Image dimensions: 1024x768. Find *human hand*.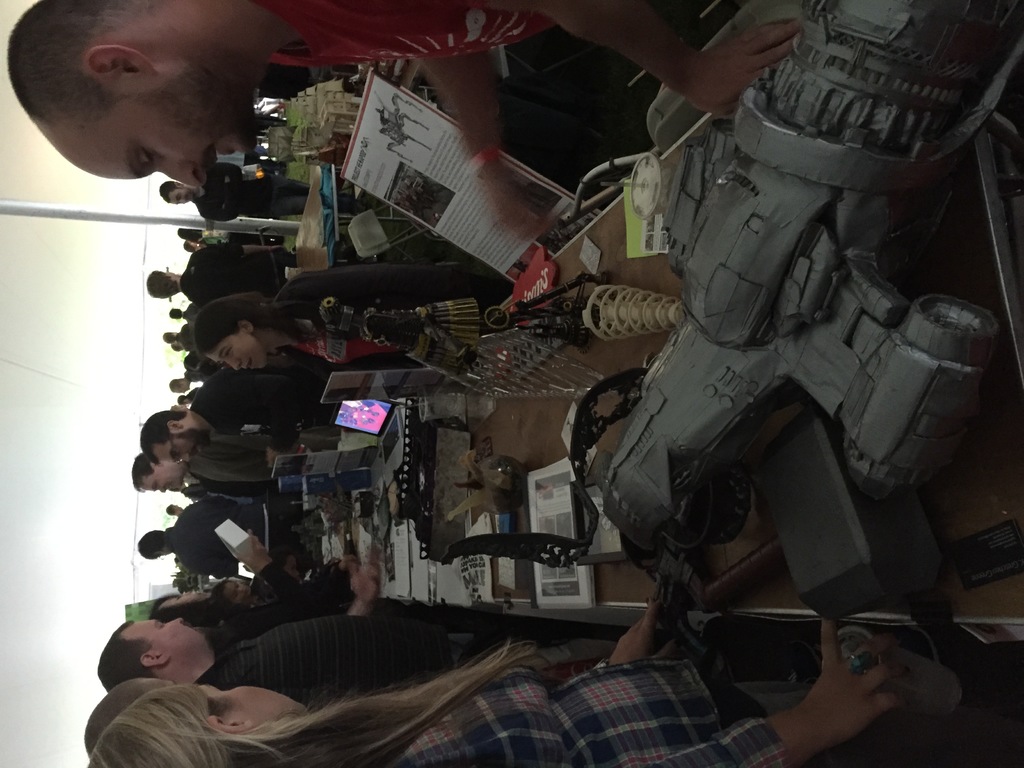
[x1=671, y1=24, x2=800, y2=109].
